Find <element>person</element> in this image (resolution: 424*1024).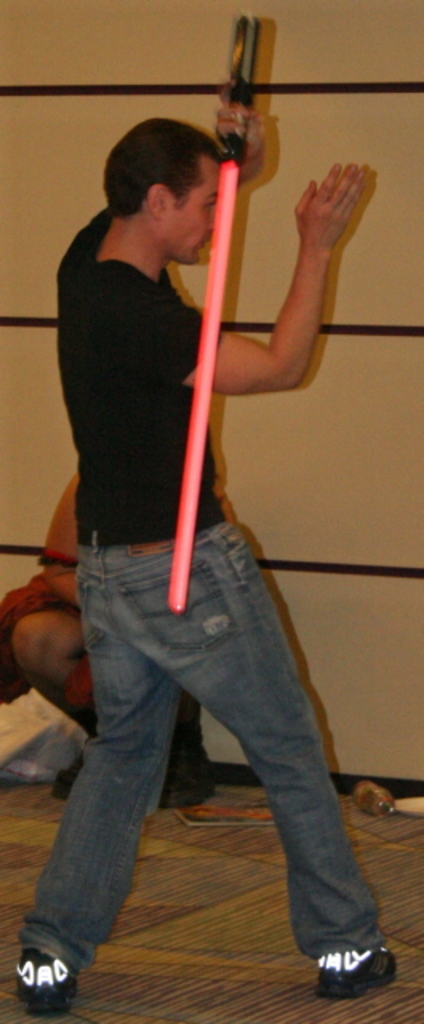
{"left": 27, "top": 91, "right": 403, "bottom": 1016}.
